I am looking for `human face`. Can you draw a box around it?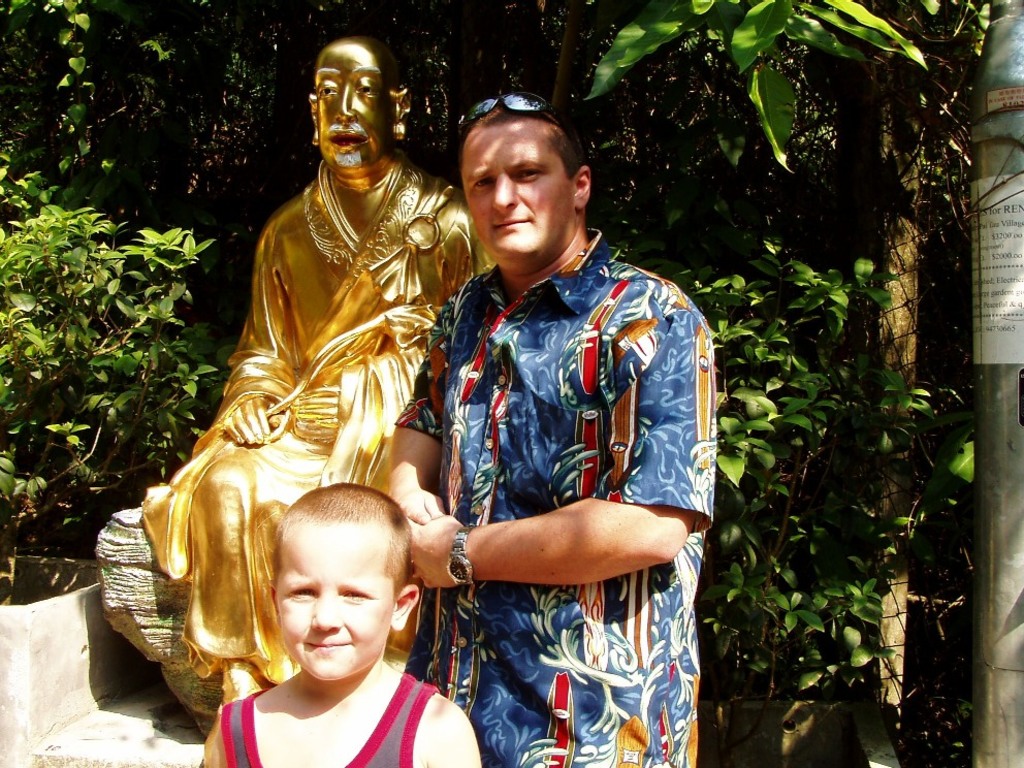
Sure, the bounding box is bbox(459, 125, 571, 260).
